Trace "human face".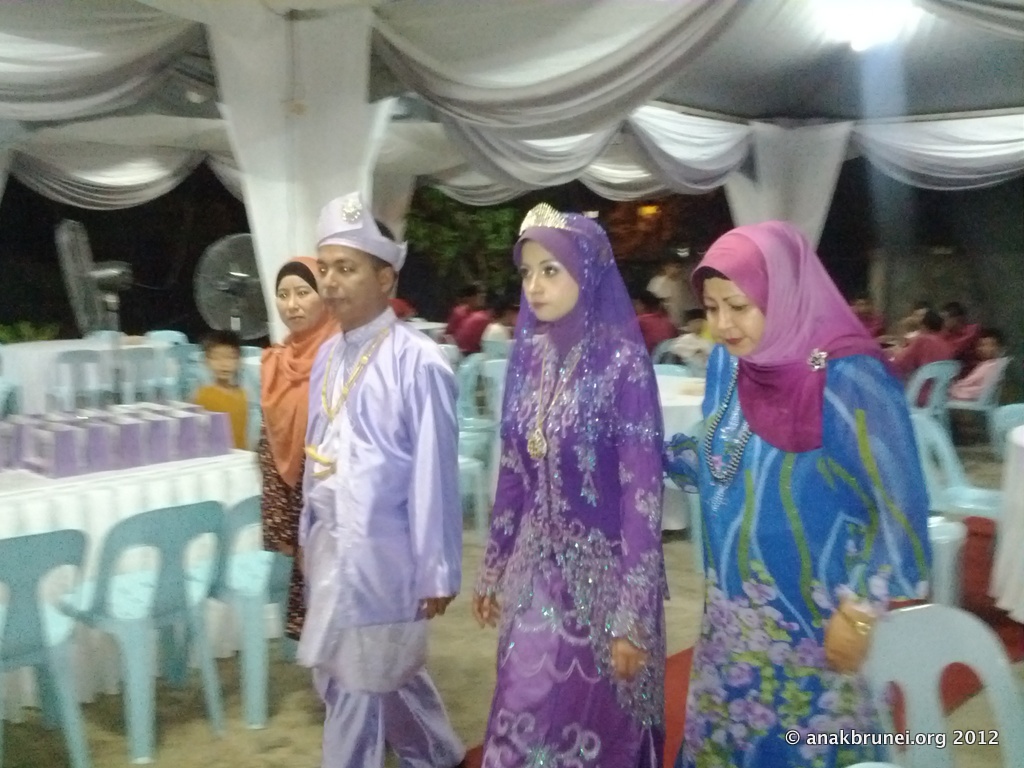
Traced to 272/274/323/332.
